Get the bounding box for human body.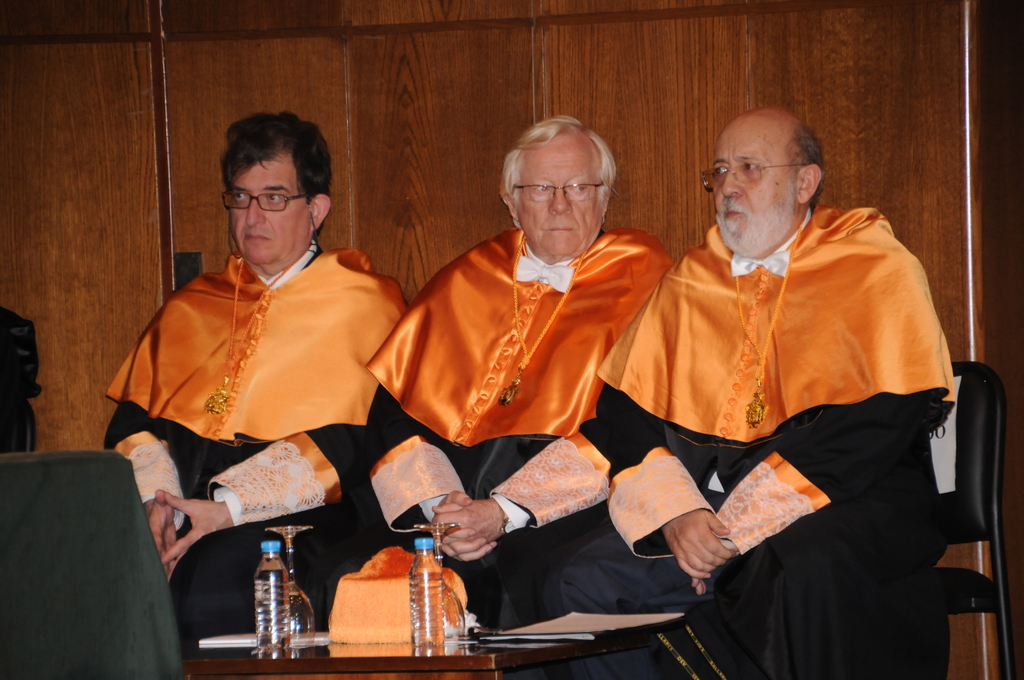
<region>299, 130, 671, 626</region>.
